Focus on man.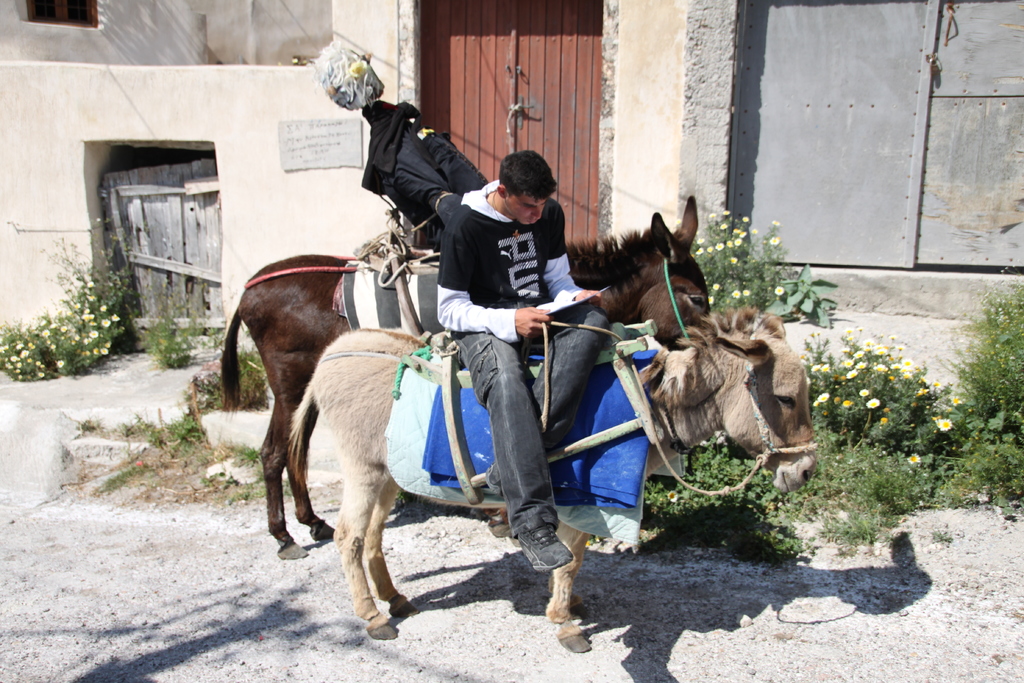
Focused at [412, 133, 601, 511].
